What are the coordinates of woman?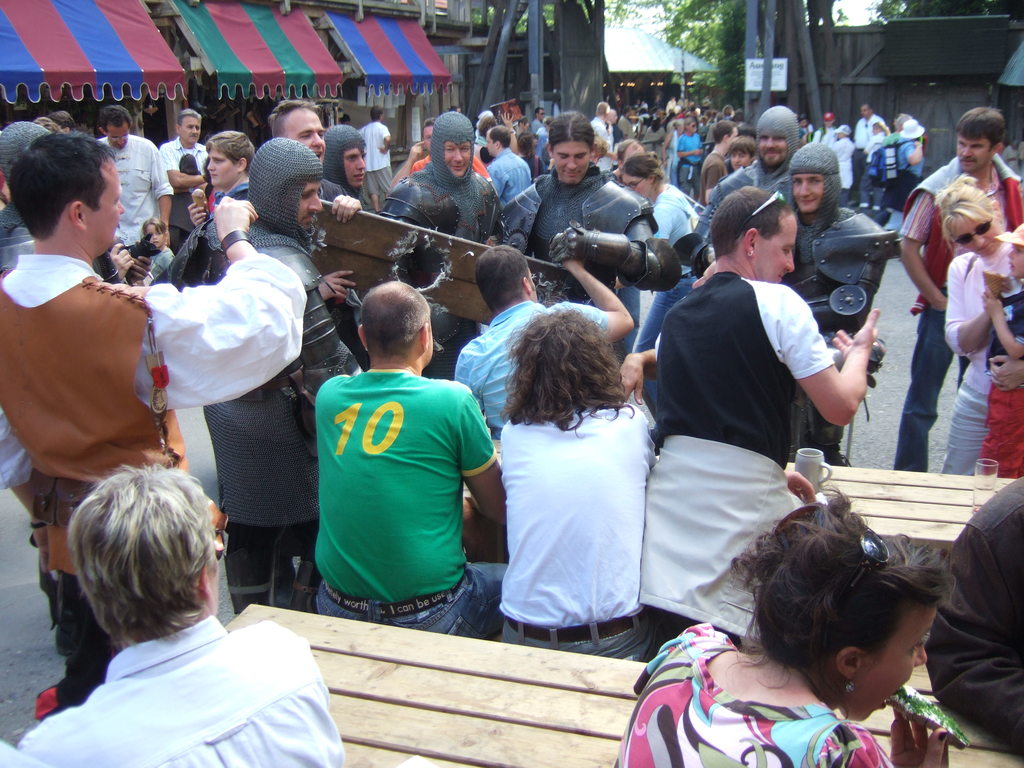
detection(624, 150, 703, 353).
